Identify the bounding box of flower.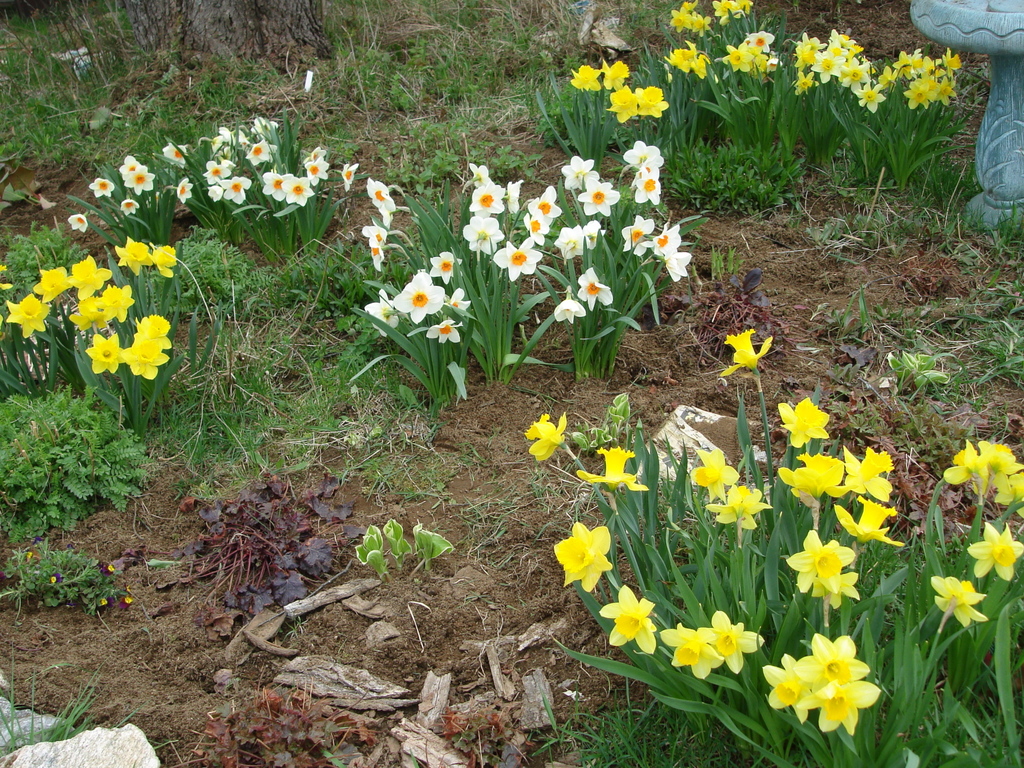
[576, 444, 646, 492].
